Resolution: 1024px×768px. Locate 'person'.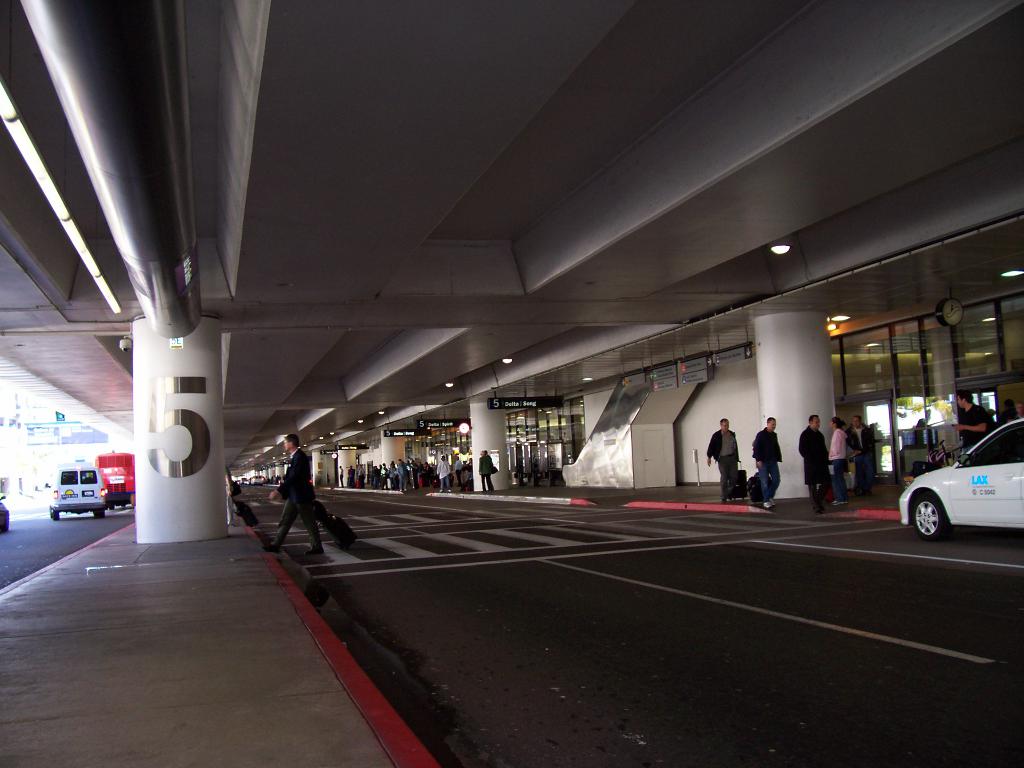
box=[799, 415, 830, 517].
